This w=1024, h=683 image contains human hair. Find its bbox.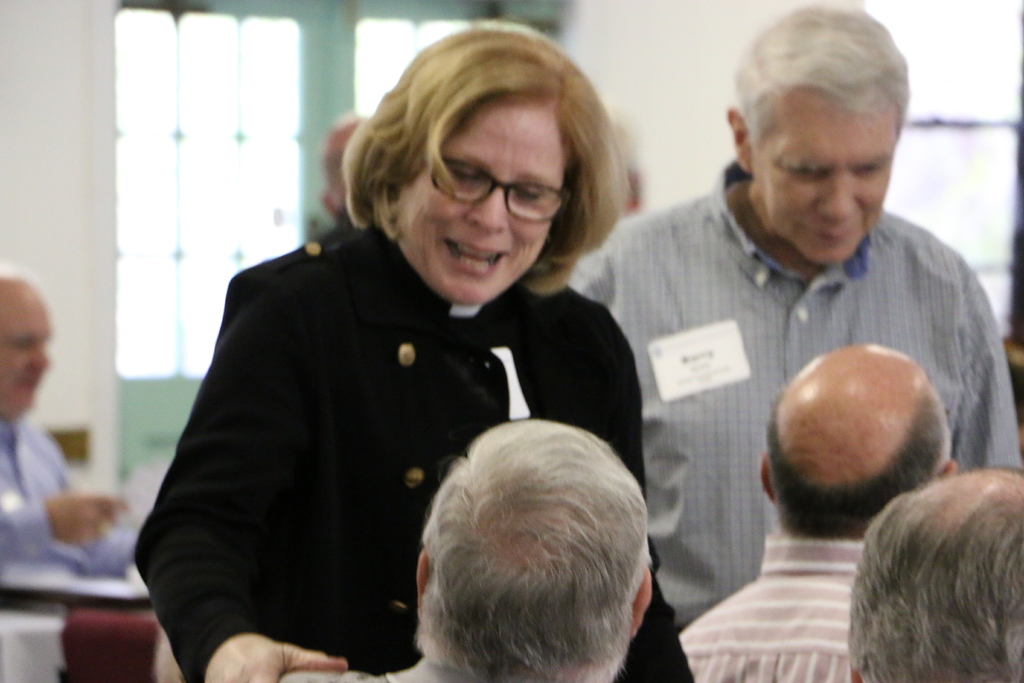
(left=735, top=1, right=917, bottom=140).
